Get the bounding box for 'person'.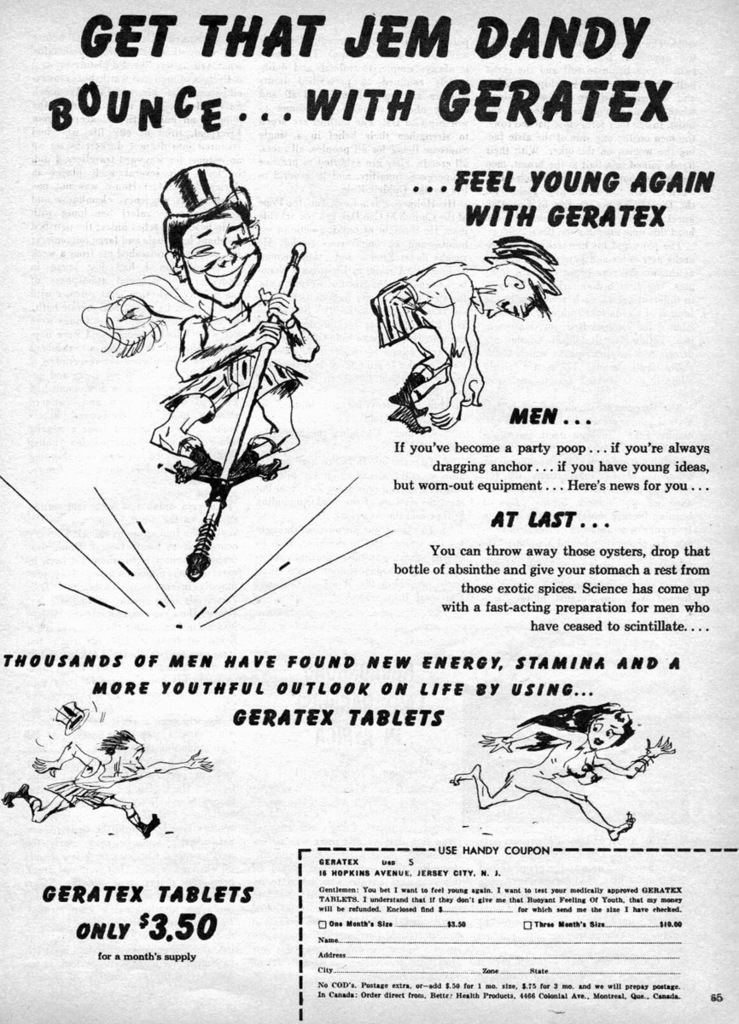
(left=455, top=695, right=673, bottom=842).
